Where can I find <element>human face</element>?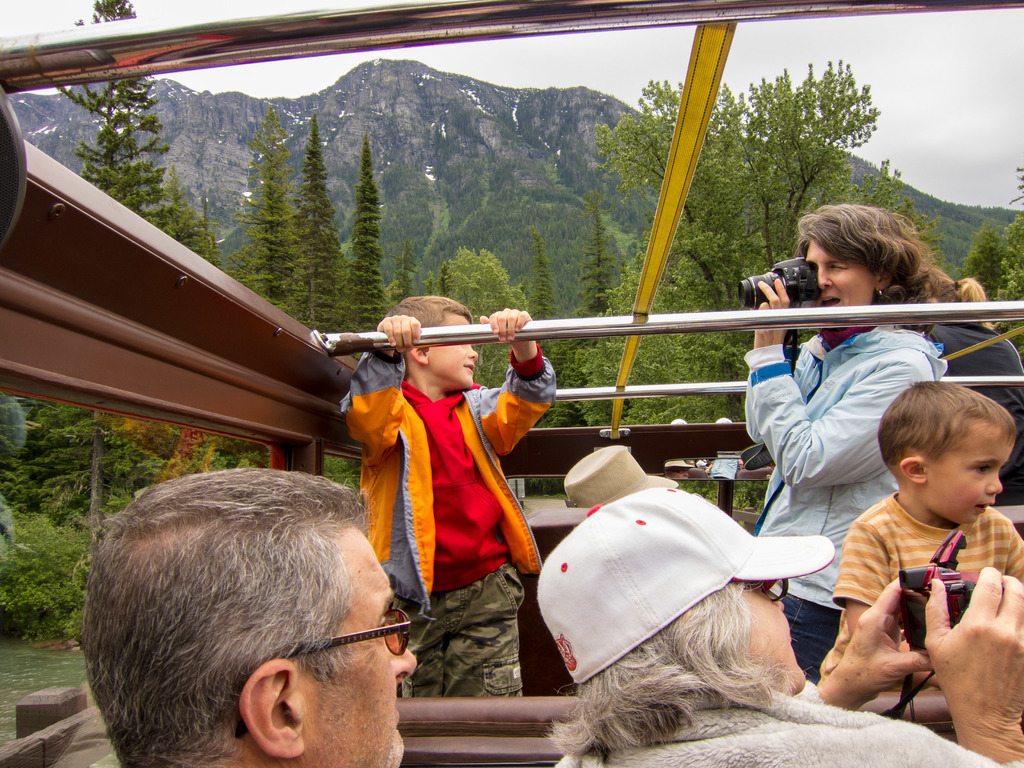
You can find it at box=[304, 526, 419, 767].
